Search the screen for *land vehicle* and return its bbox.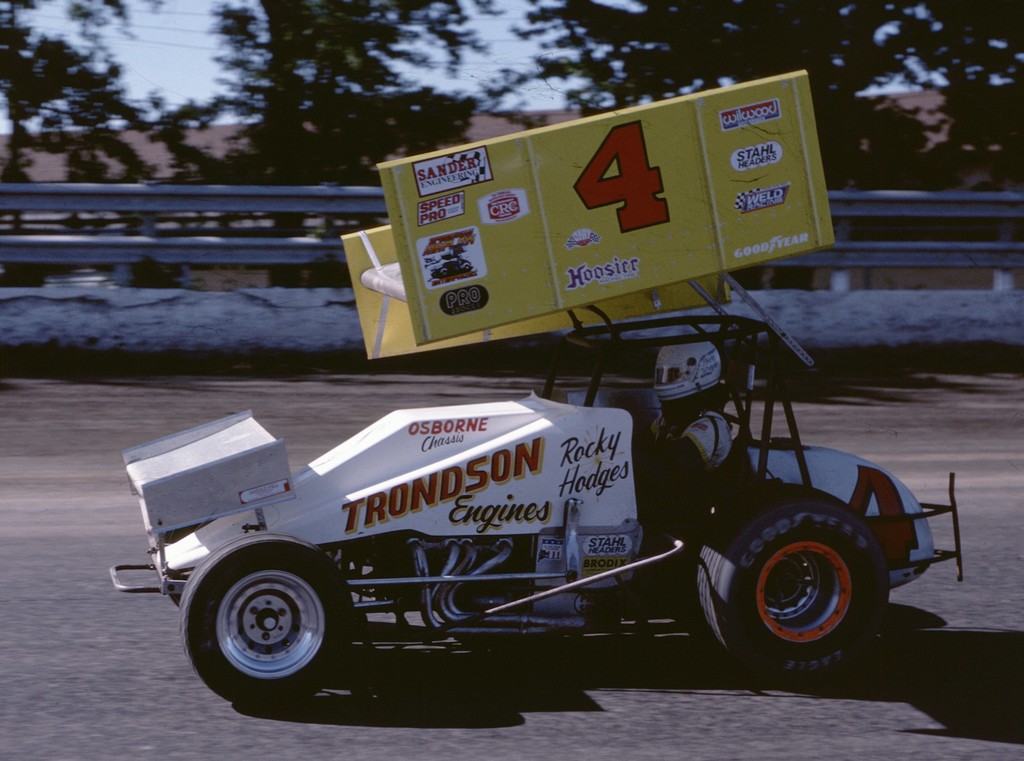
Found: <region>100, 245, 992, 732</region>.
